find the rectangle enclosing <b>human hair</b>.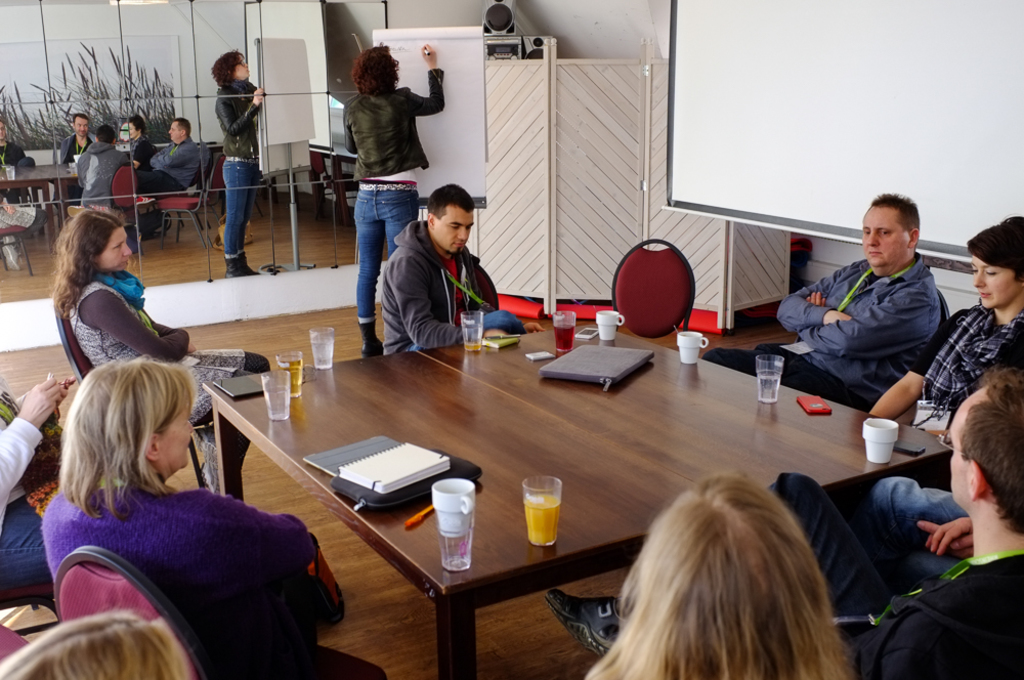
BBox(94, 124, 118, 144).
